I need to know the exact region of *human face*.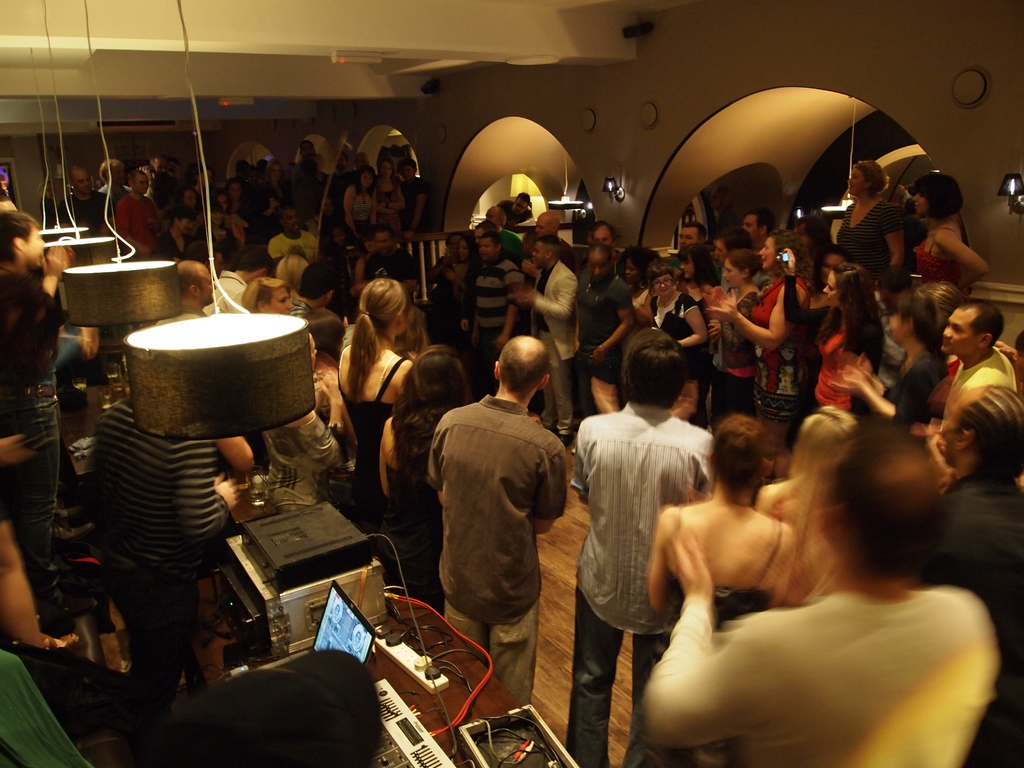
Region: l=282, t=209, r=299, b=230.
